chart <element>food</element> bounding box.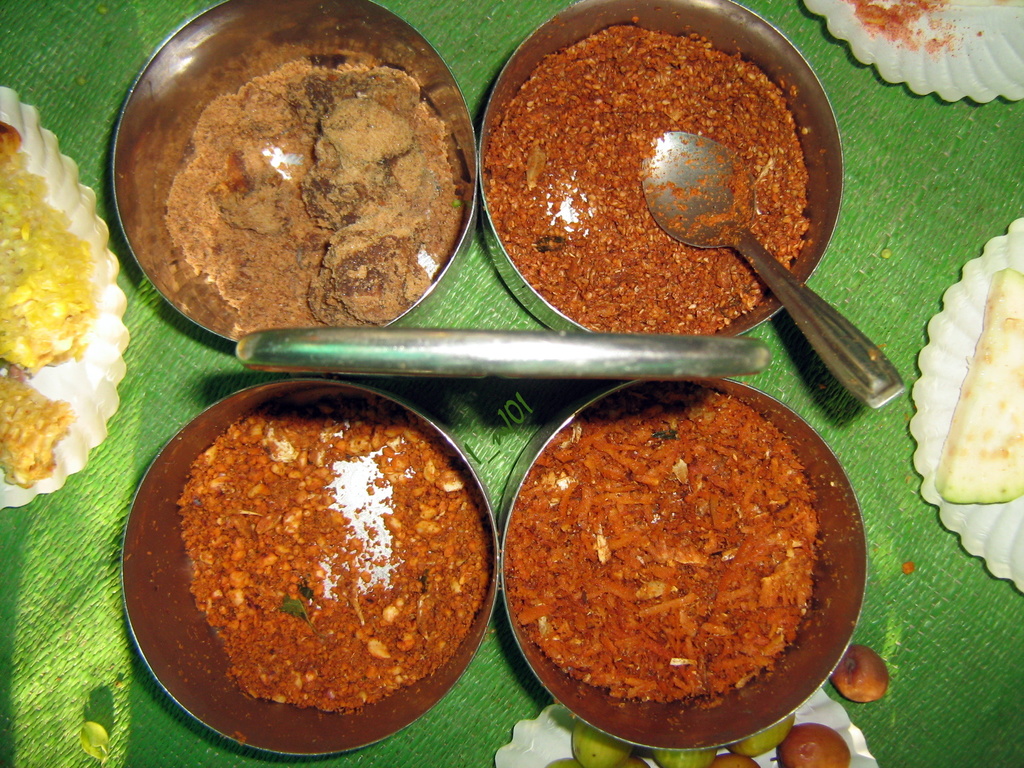
Charted: Rect(932, 264, 1023, 503).
